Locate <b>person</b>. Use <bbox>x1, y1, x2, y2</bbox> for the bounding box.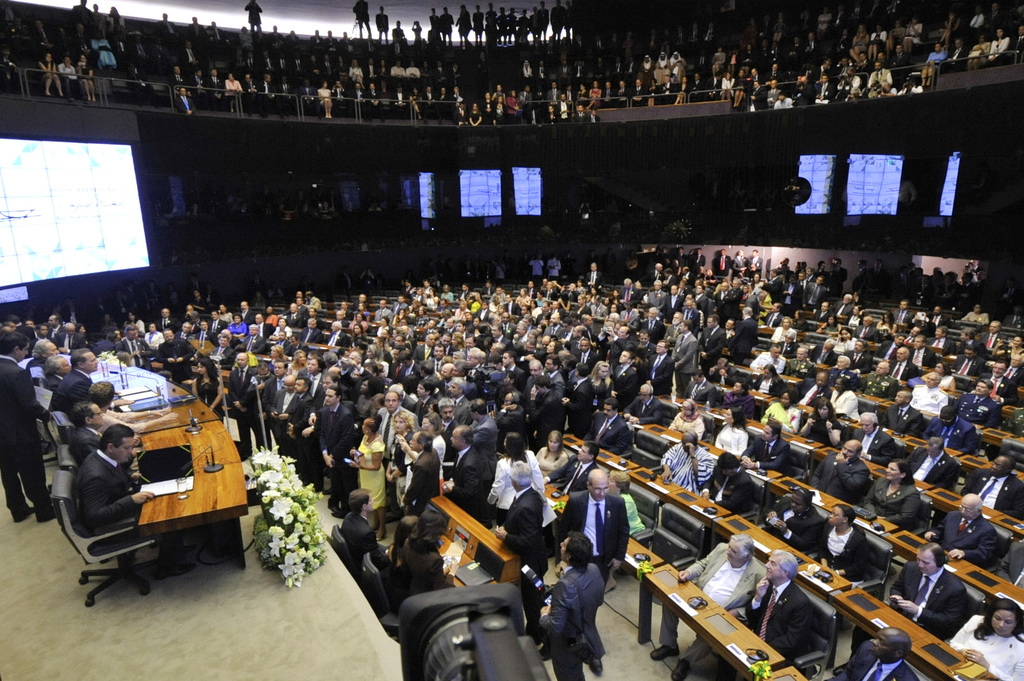
<bbox>827, 625, 919, 680</bbox>.
